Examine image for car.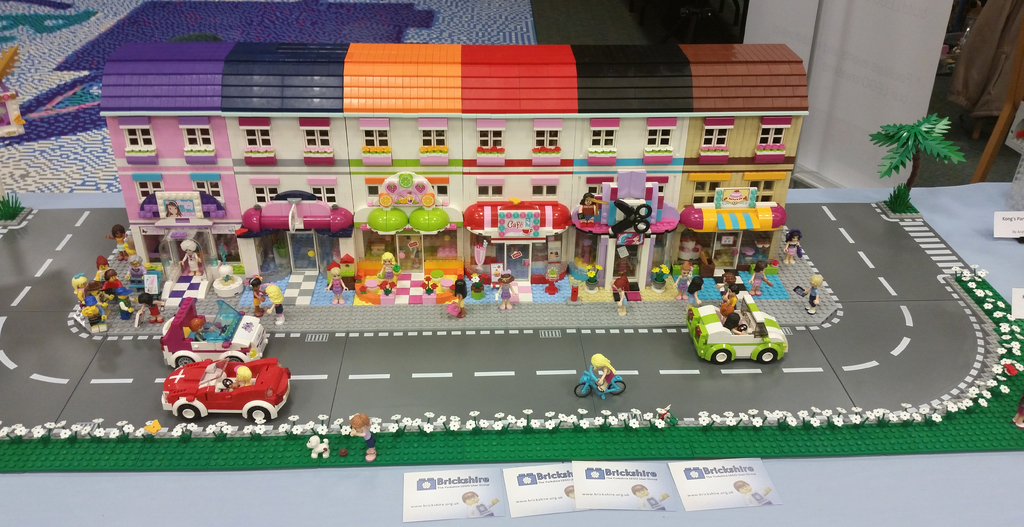
Examination result: l=161, t=354, r=293, b=433.
